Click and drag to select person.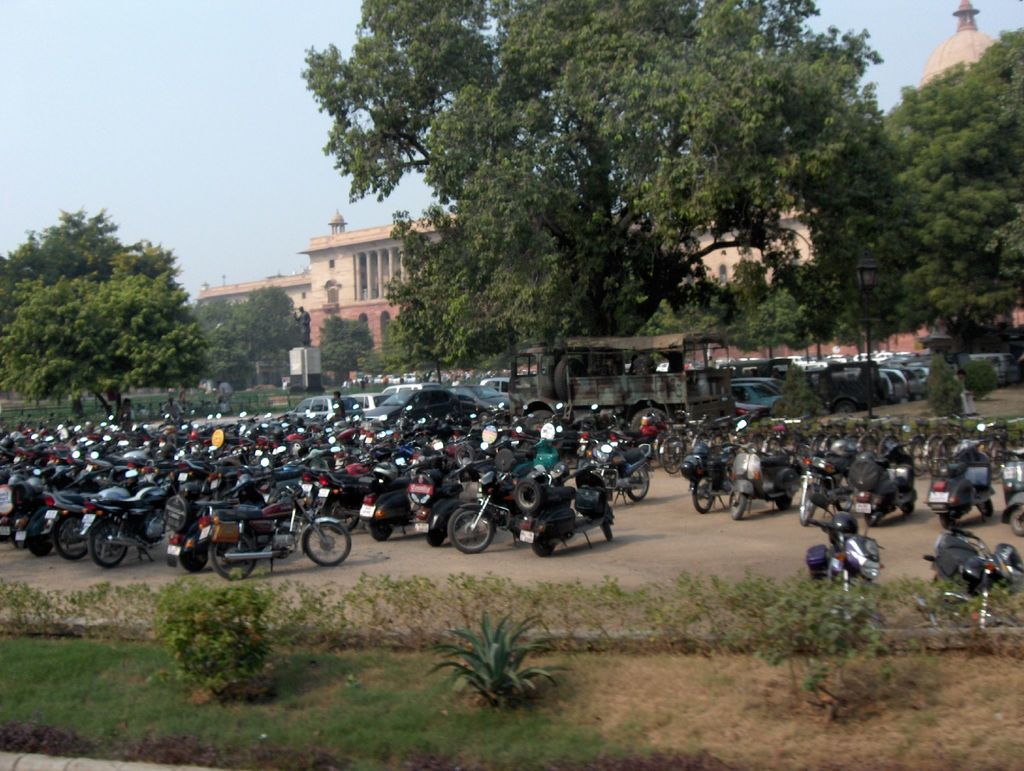
Selection: left=708, top=356, right=722, bottom=365.
